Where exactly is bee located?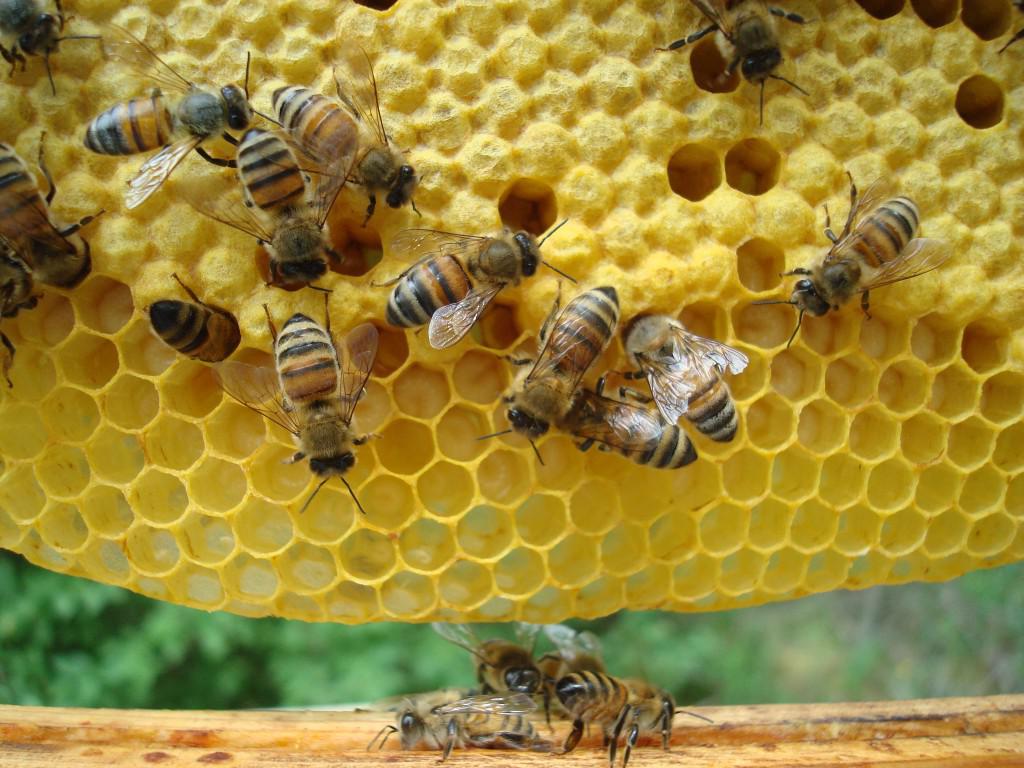
Its bounding box is <box>0,128,114,286</box>.
